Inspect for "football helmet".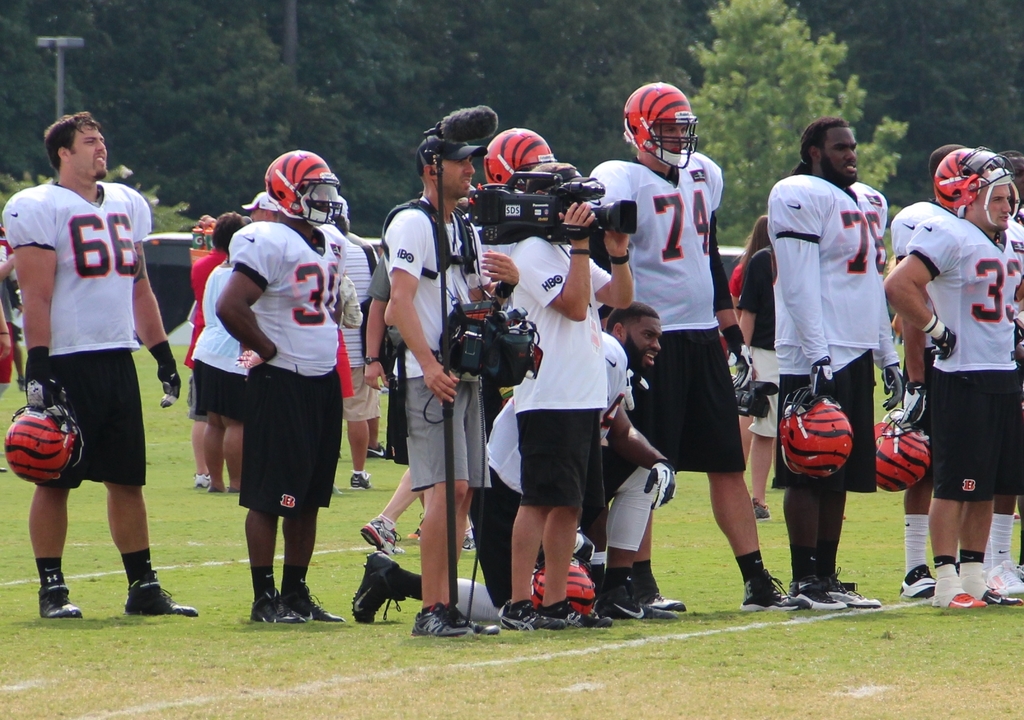
Inspection: 932,145,1017,216.
